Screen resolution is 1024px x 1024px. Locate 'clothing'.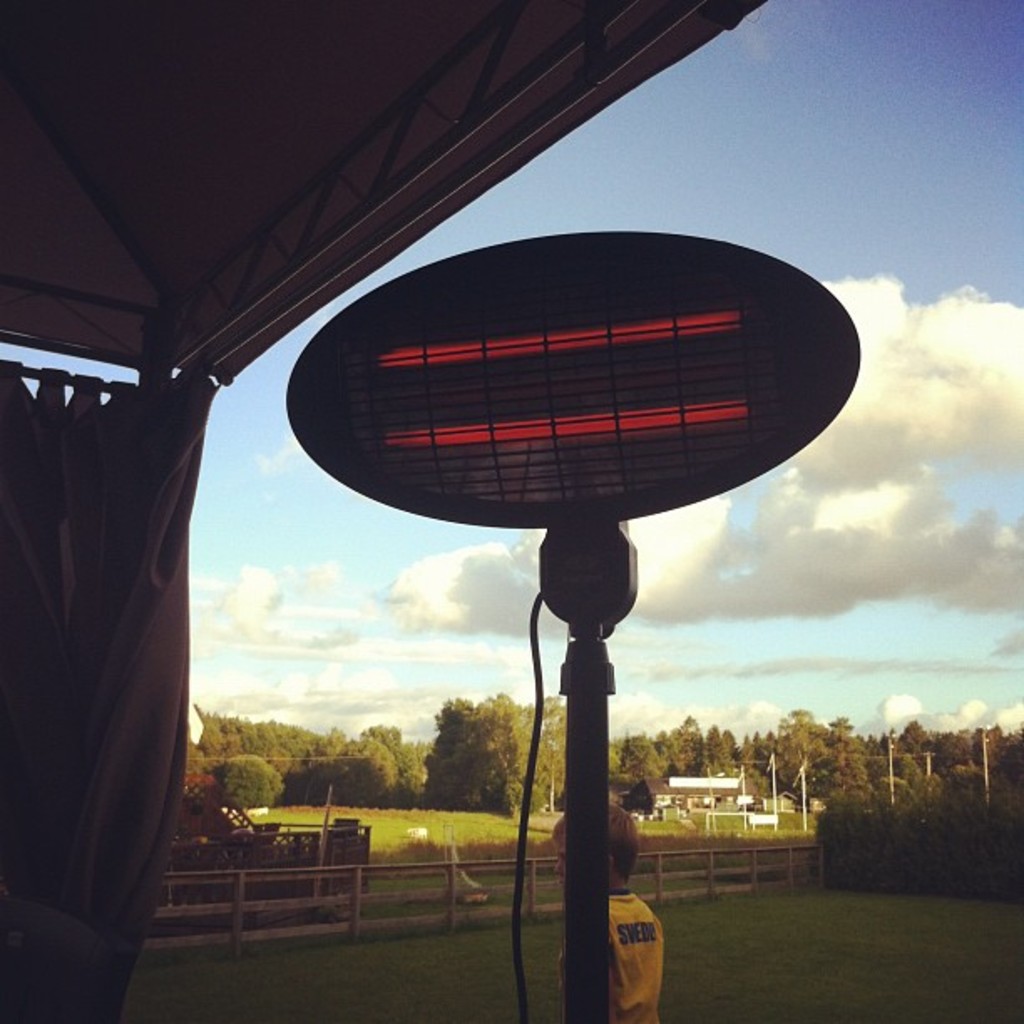
select_region(611, 893, 664, 1019).
